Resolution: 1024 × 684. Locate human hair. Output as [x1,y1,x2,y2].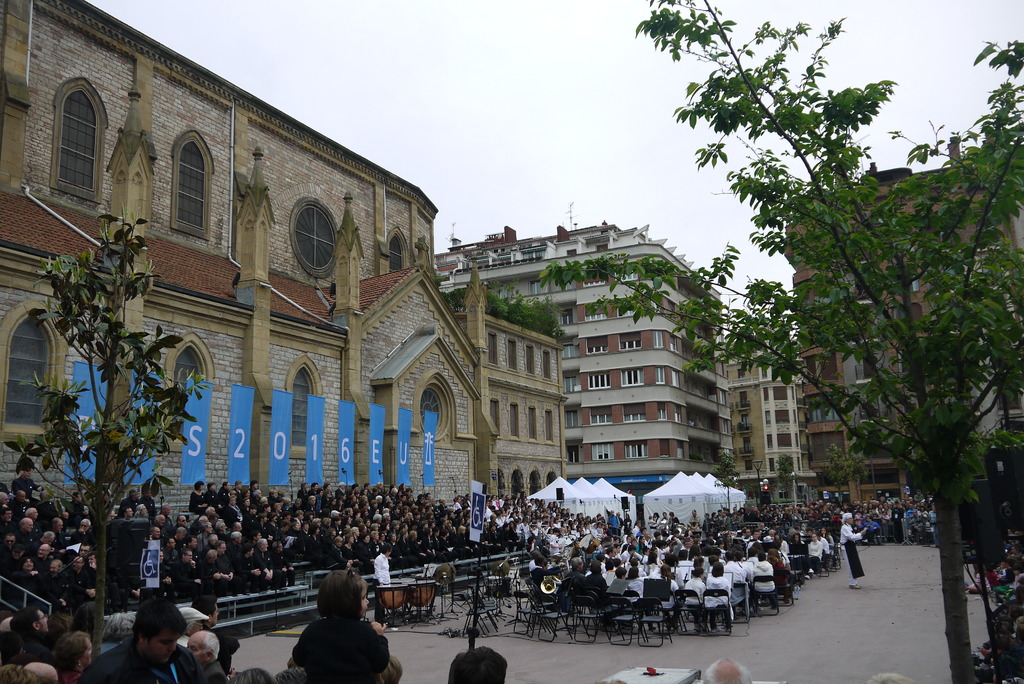
[317,566,368,620].
